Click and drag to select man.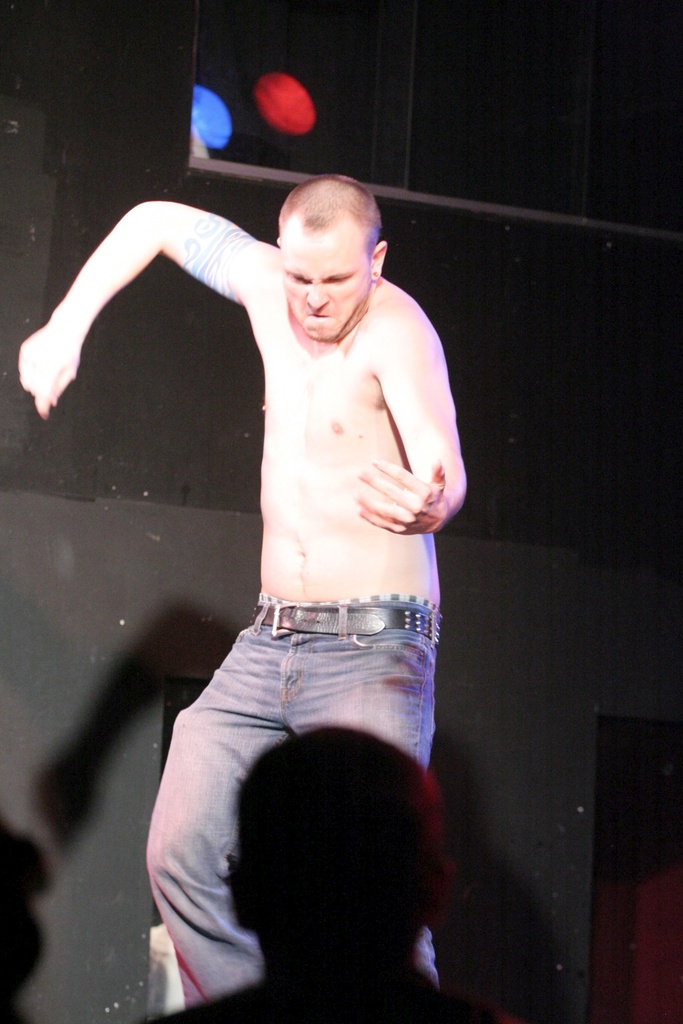
Selection: pyautogui.locateOnScreen(109, 55, 485, 991).
